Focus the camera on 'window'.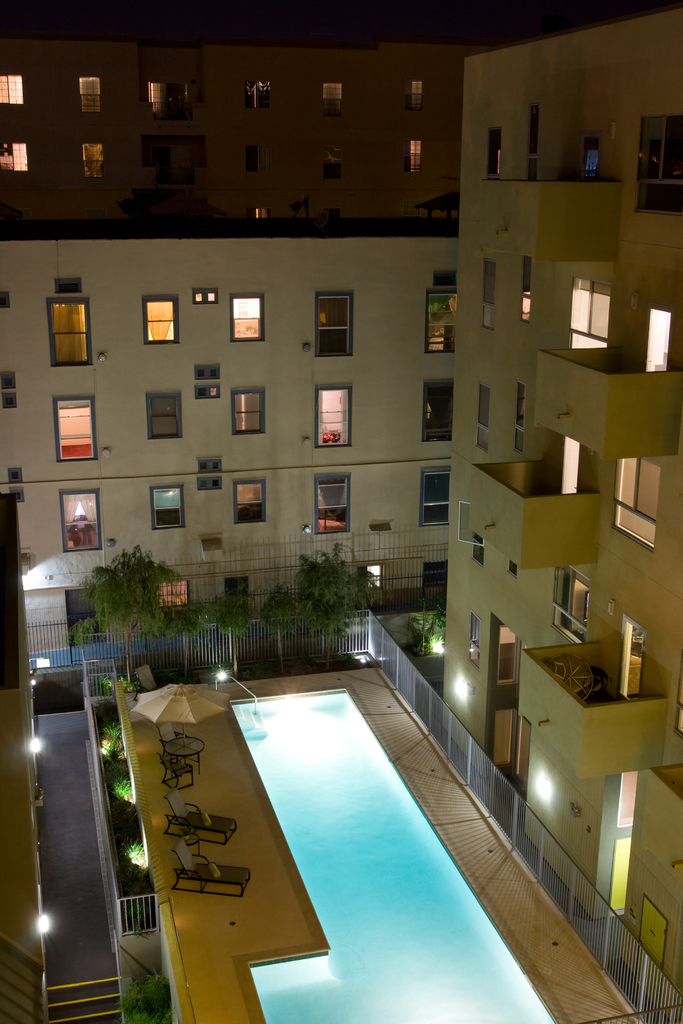
Focus region: bbox=[141, 292, 181, 342].
